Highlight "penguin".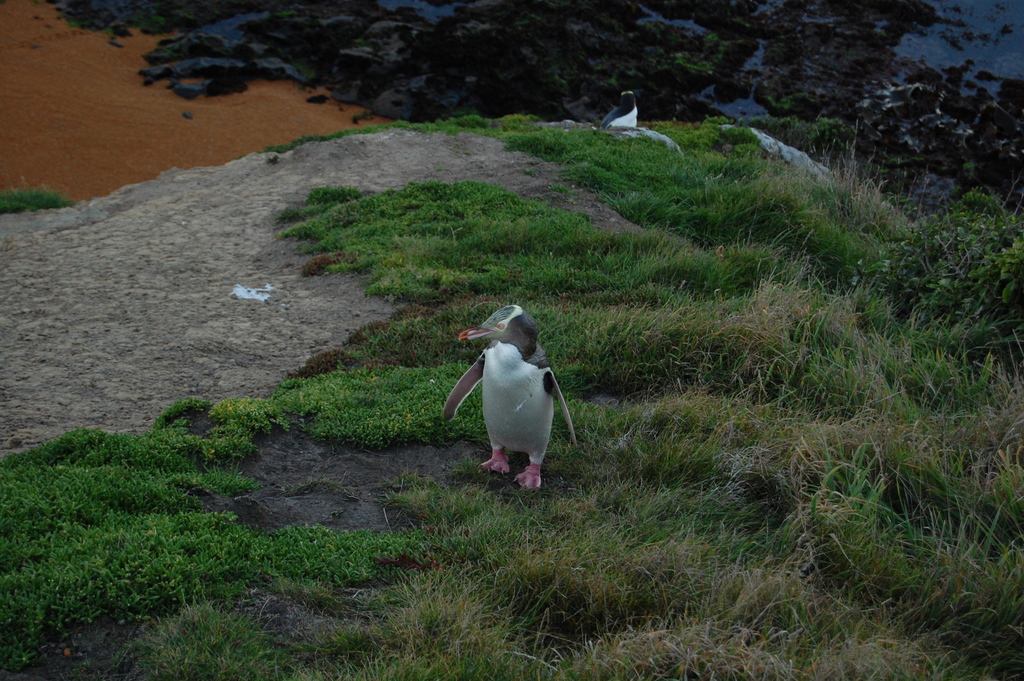
Highlighted region: (438, 301, 584, 495).
